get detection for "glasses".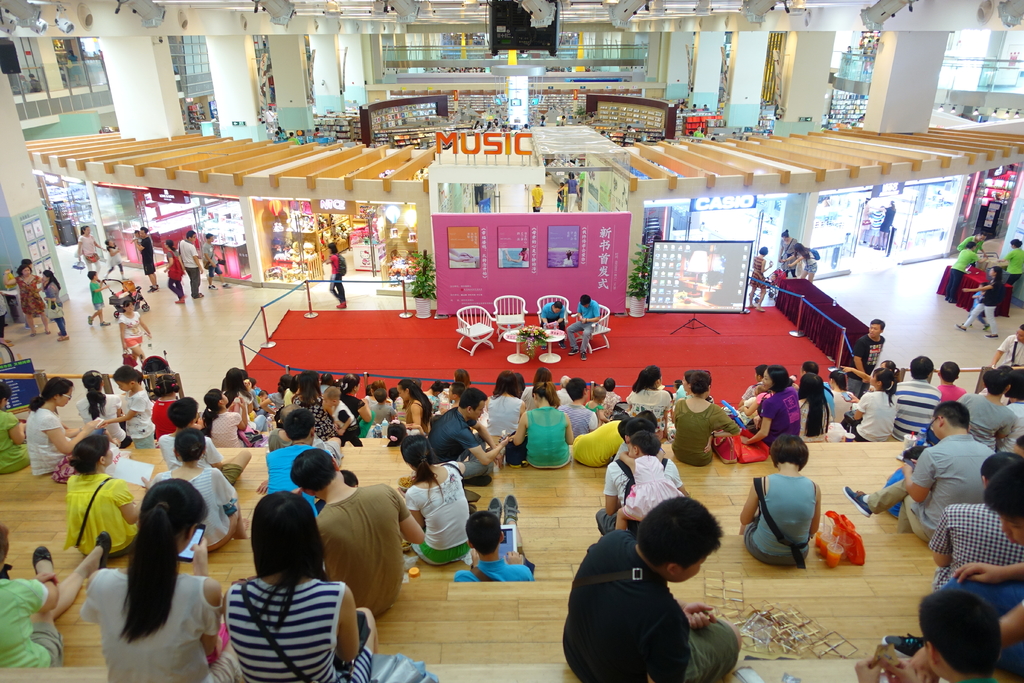
Detection: [60, 391, 76, 404].
